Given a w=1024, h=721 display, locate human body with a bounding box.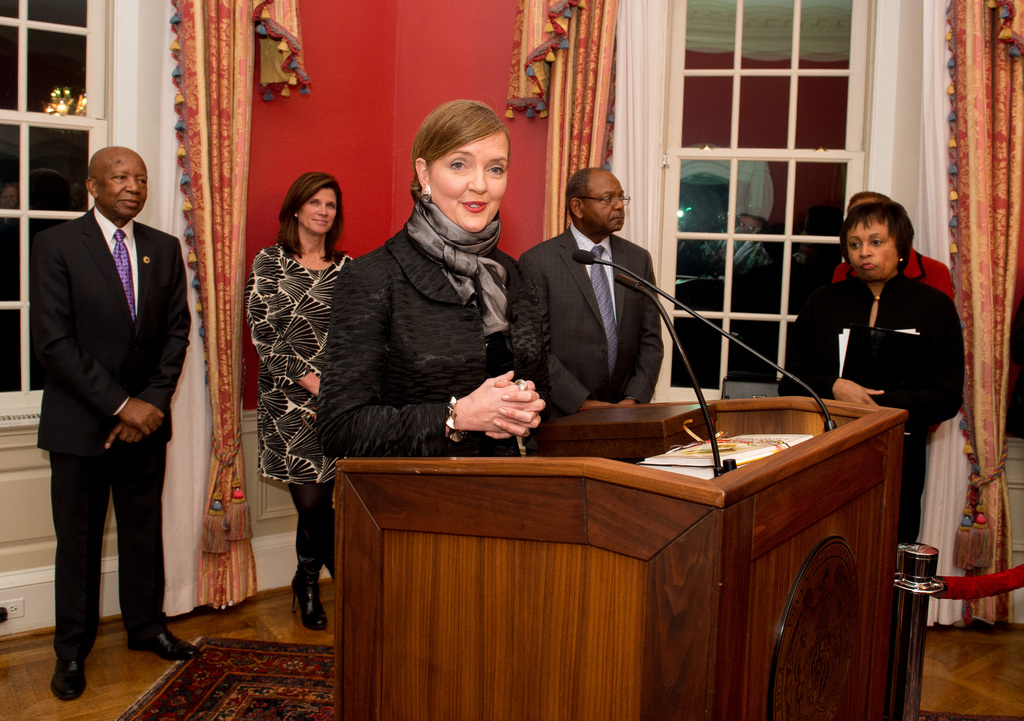
Located: 767:272:967:548.
